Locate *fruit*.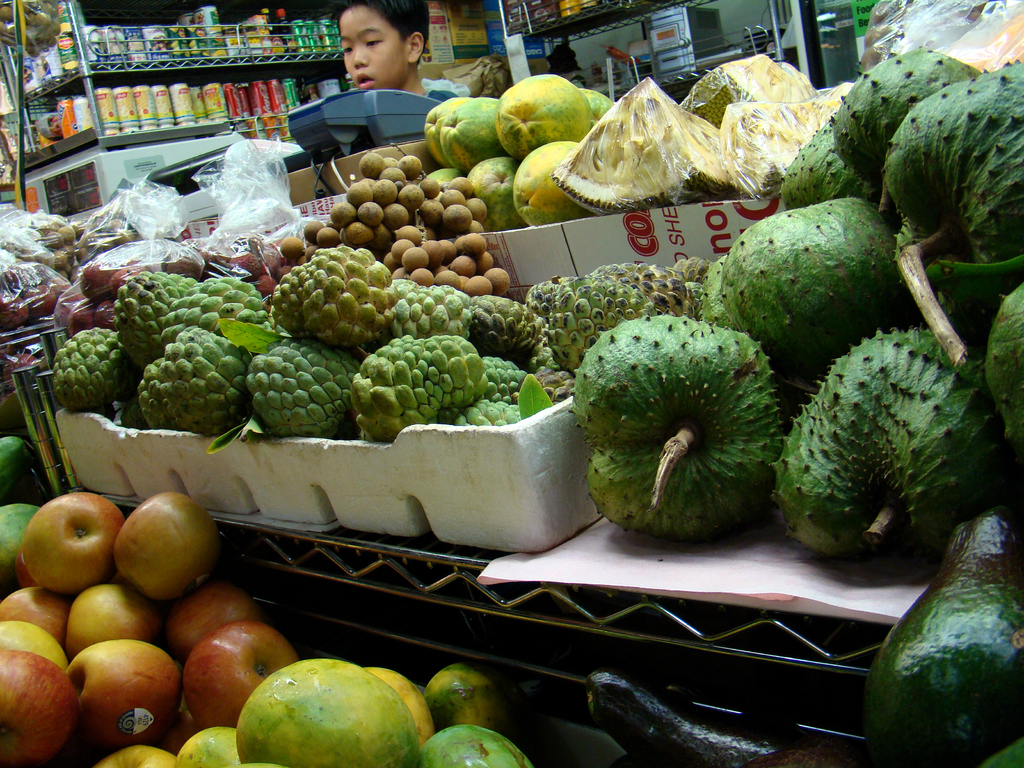
Bounding box: detection(424, 660, 500, 736).
